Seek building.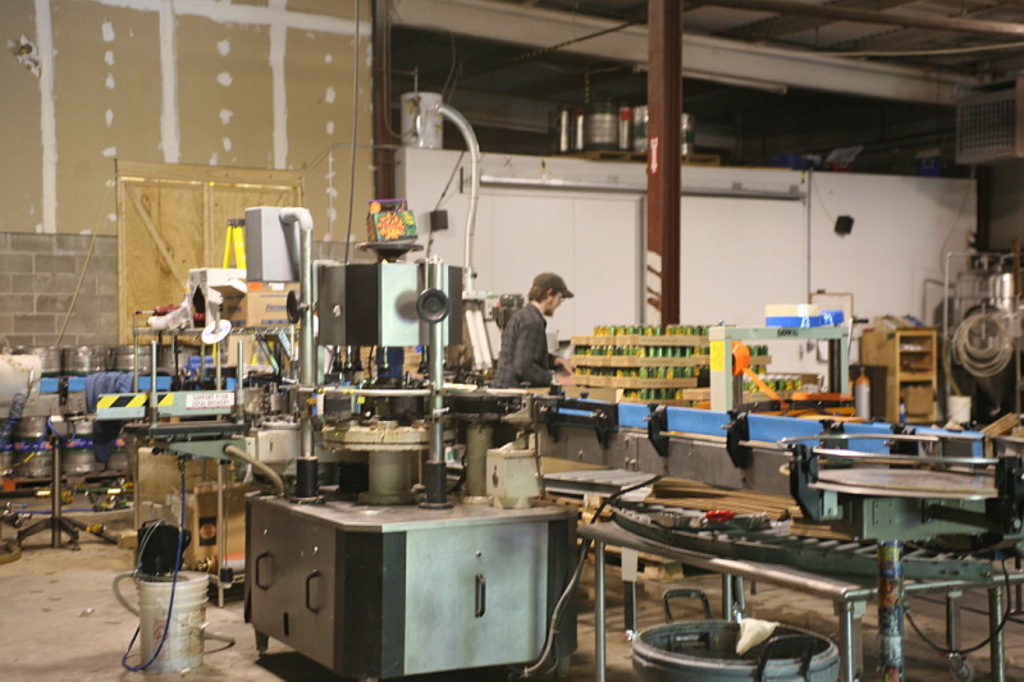
detection(0, 0, 1023, 681).
